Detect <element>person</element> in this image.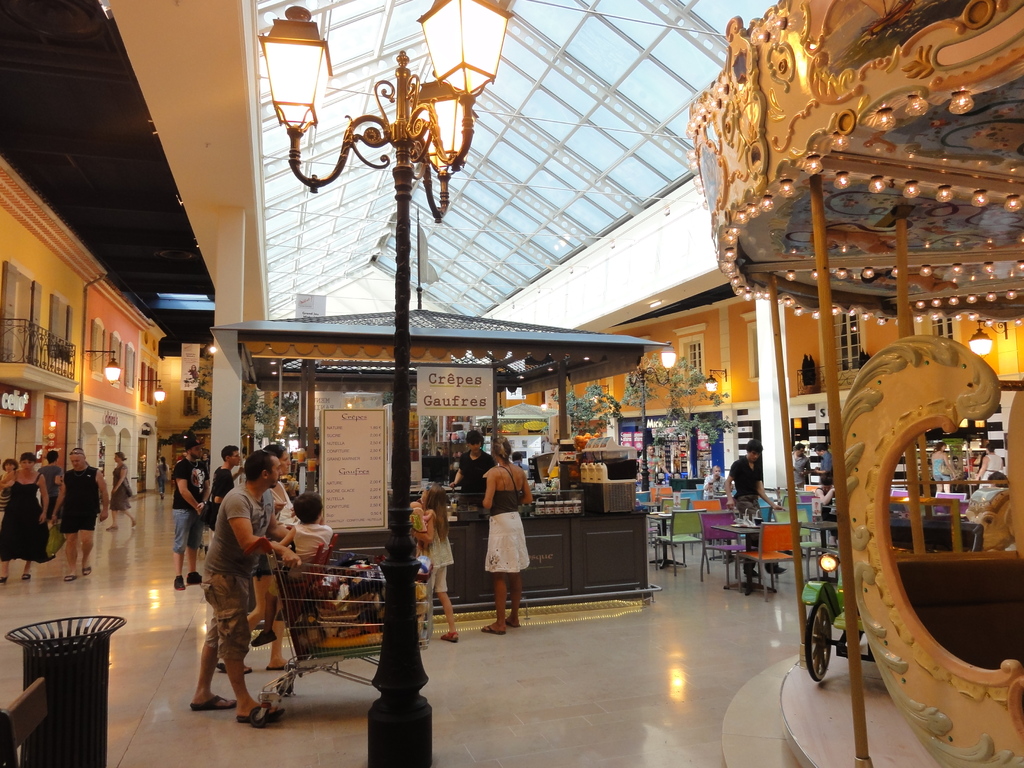
Detection: BBox(38, 441, 109, 584).
